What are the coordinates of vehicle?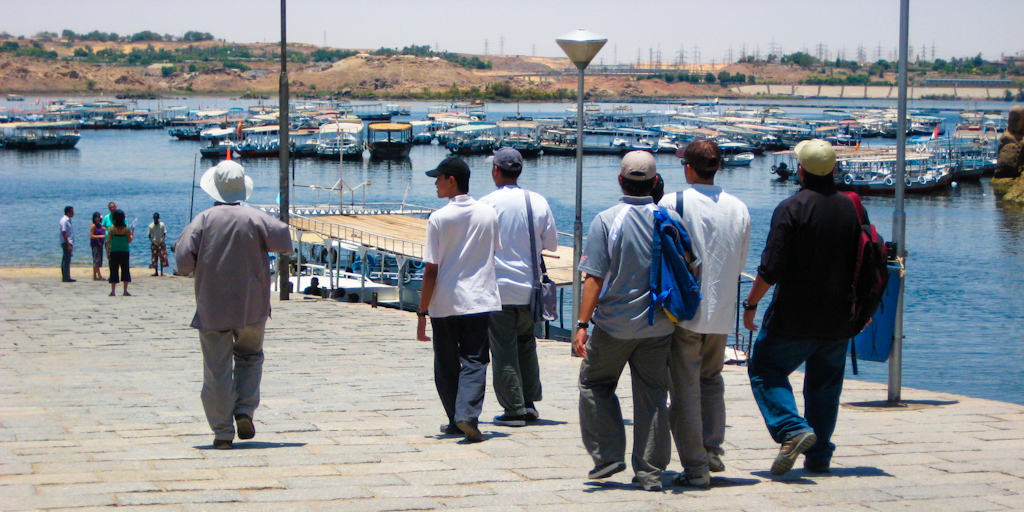
Rect(198, 136, 246, 156).
